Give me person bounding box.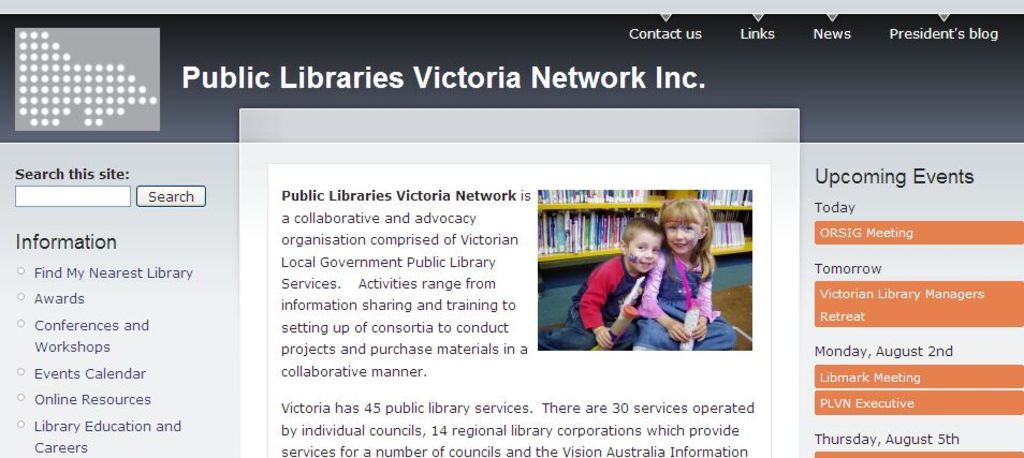
BBox(538, 211, 670, 351).
